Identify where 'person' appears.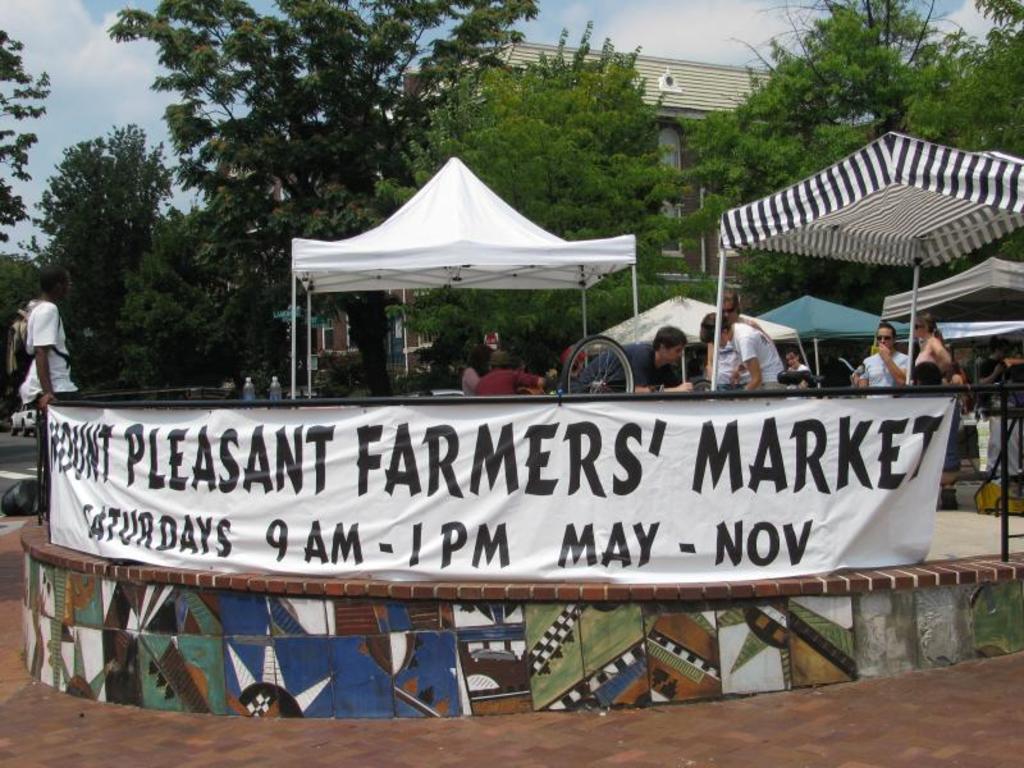
Appears at (x1=567, y1=326, x2=694, y2=392).
